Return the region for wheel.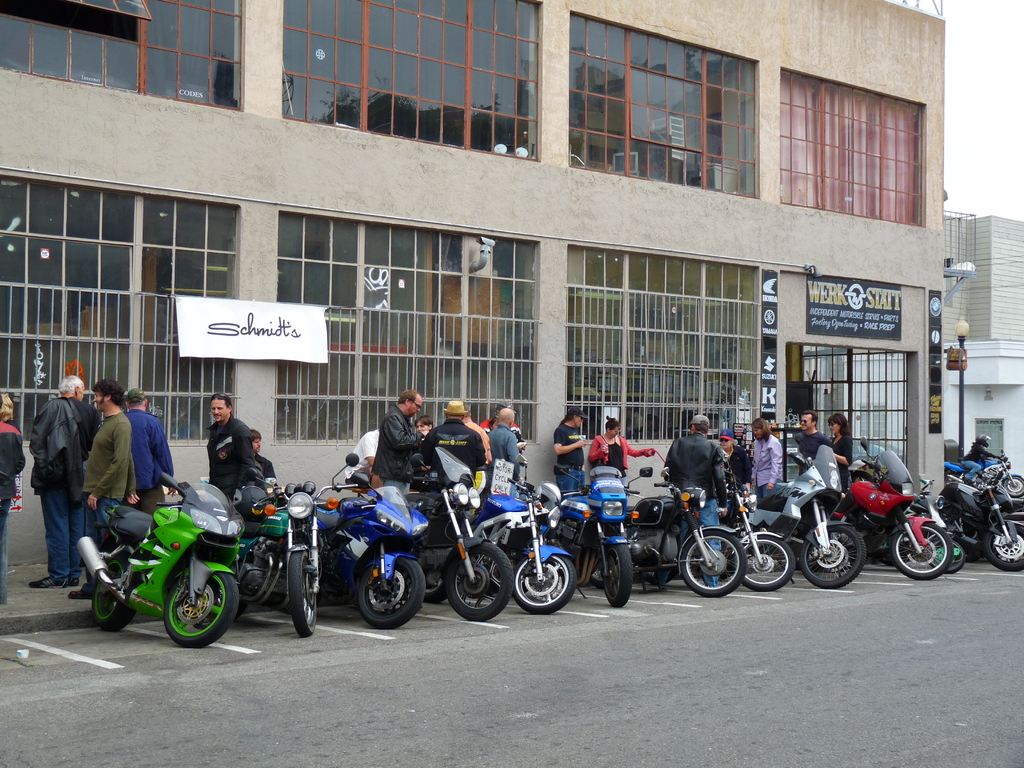
[890, 519, 950, 581].
